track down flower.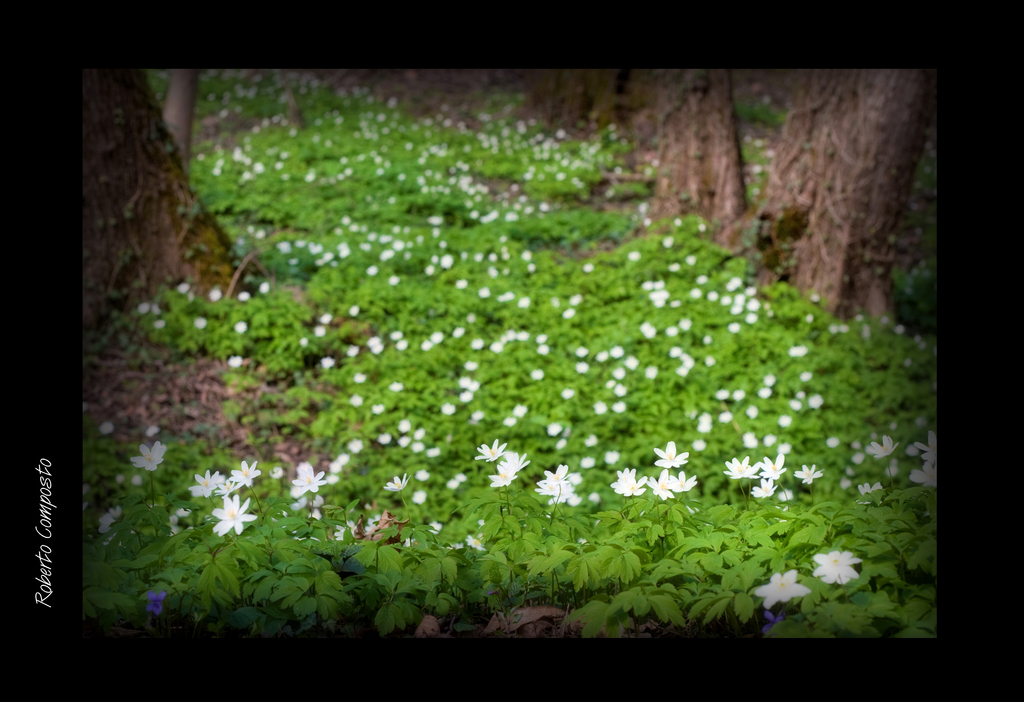
Tracked to pyautogui.locateOnScreen(671, 469, 695, 490).
